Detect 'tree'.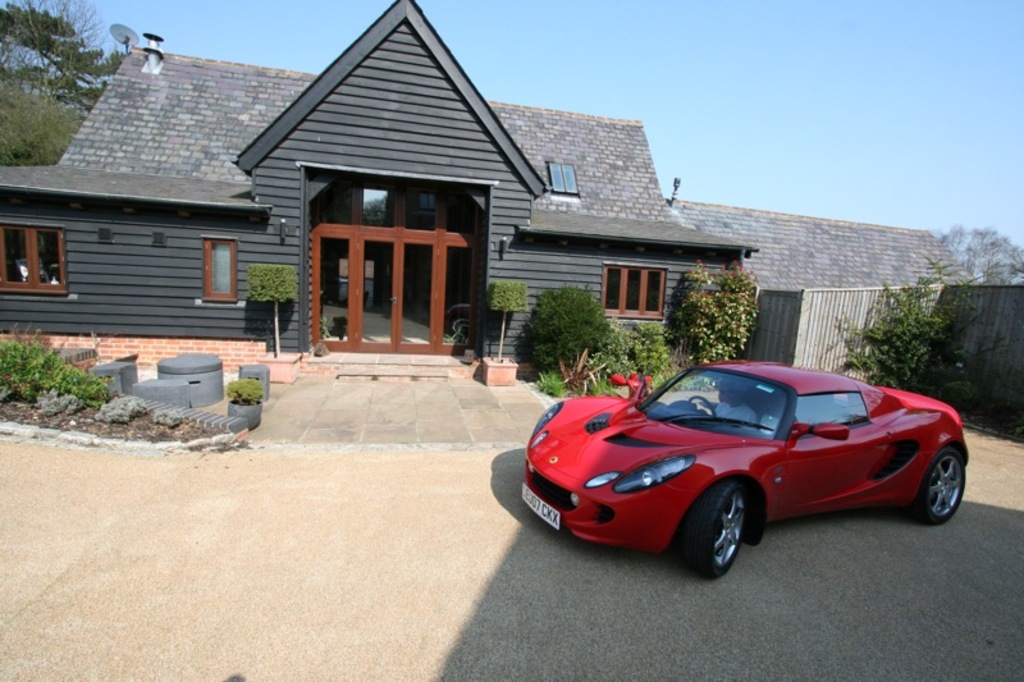
Detected at Rect(246, 265, 303, 358).
